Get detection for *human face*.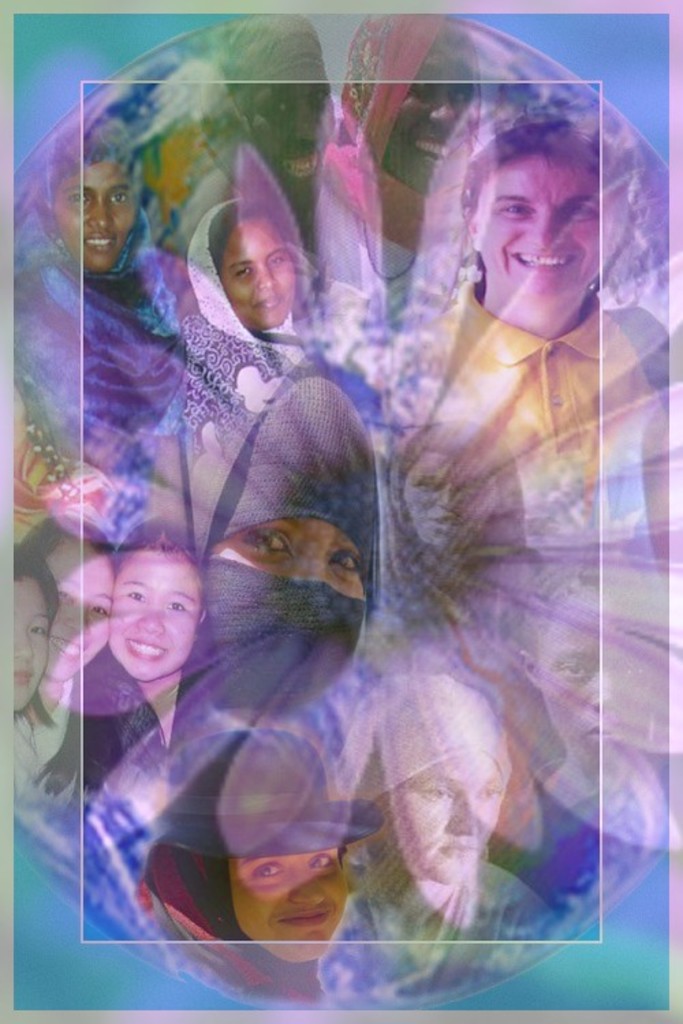
Detection: Rect(388, 755, 494, 893).
